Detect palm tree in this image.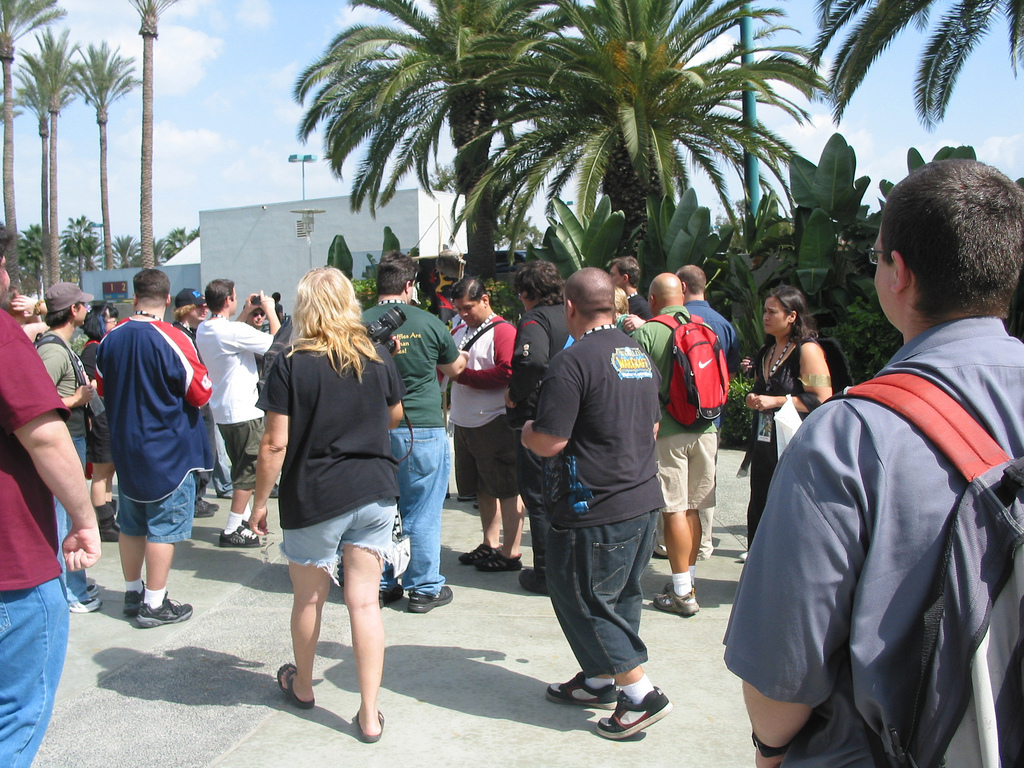
Detection: 410 0 821 316.
